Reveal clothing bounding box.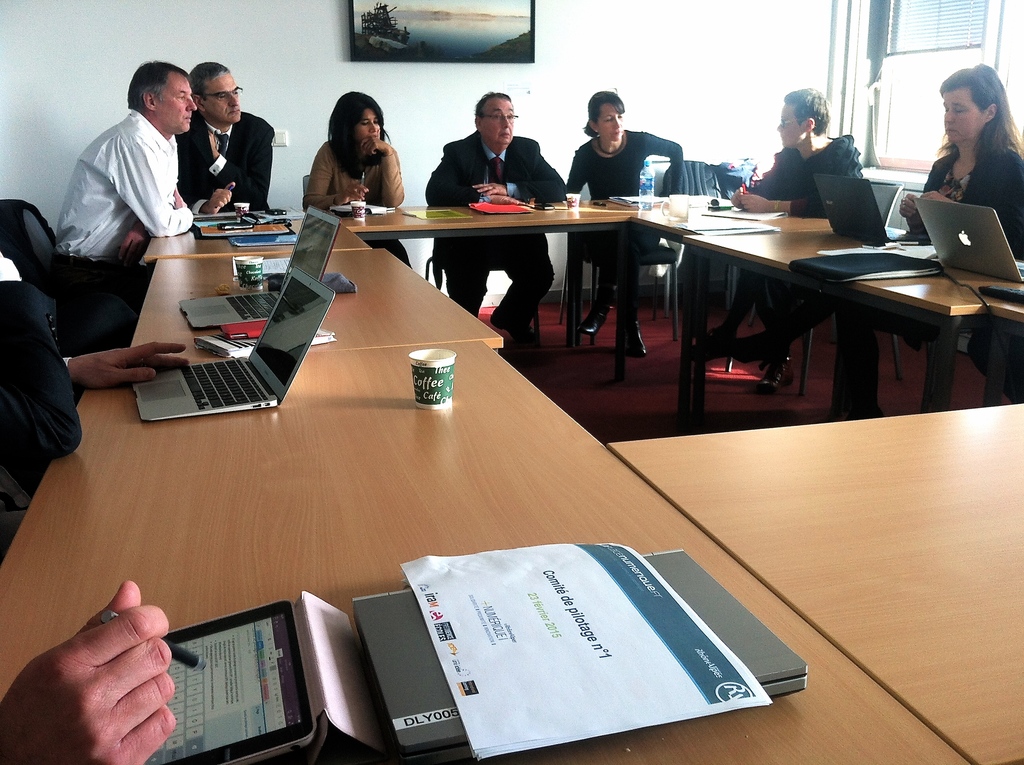
Revealed: Rect(55, 123, 182, 321).
